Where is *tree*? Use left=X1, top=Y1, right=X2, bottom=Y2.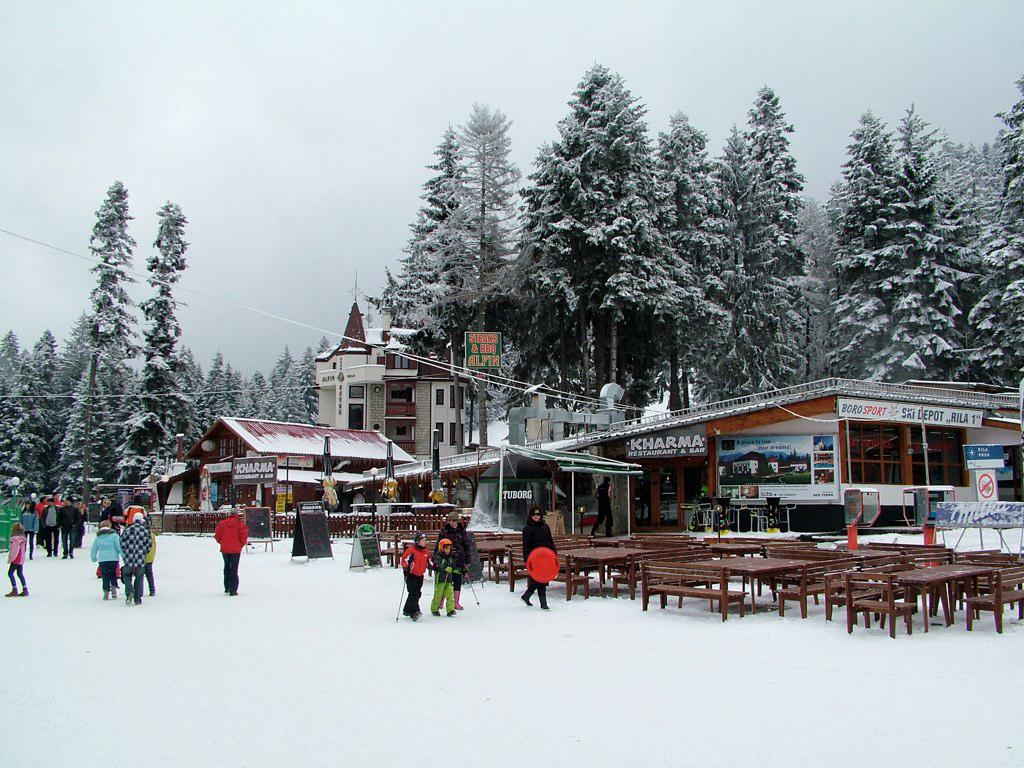
left=790, top=225, right=817, bottom=388.
